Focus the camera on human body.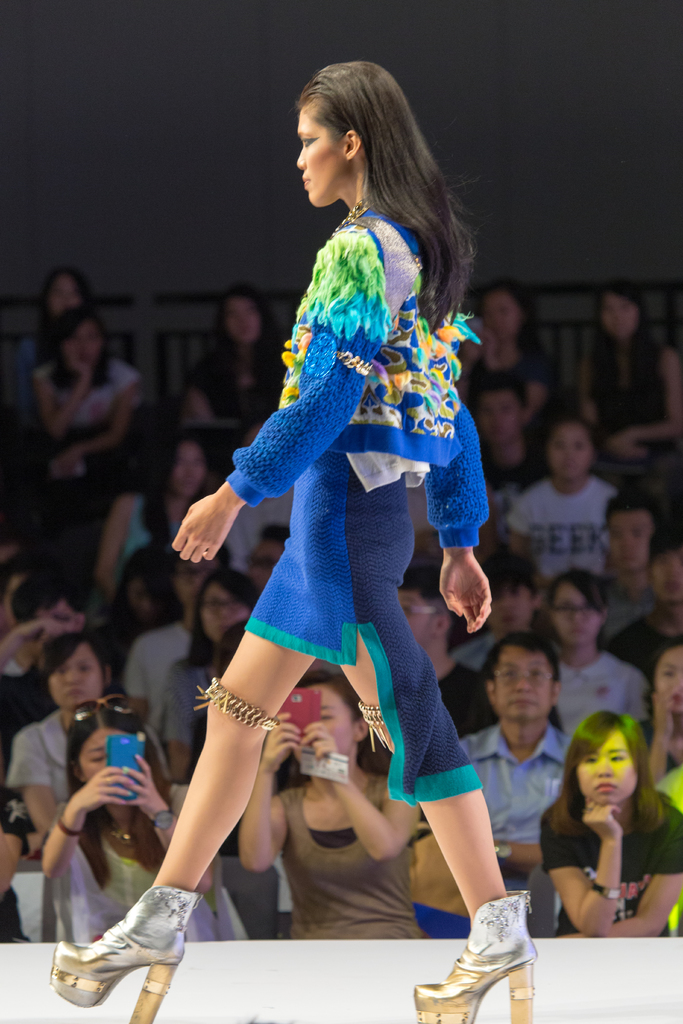
Focus region: left=566, top=285, right=682, bottom=461.
